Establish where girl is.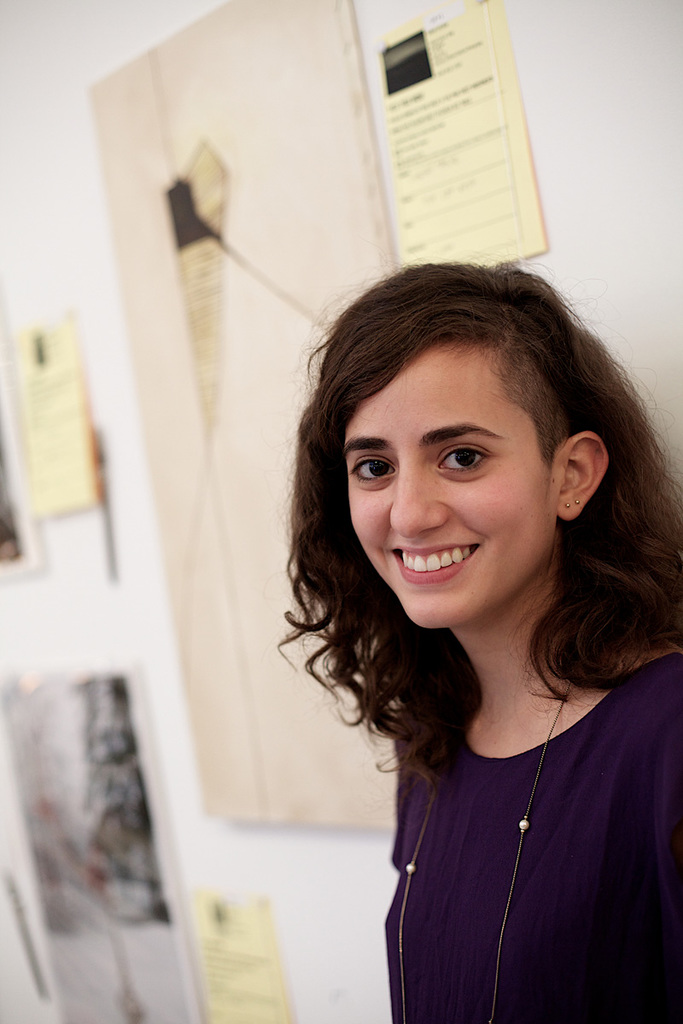
Established at left=269, top=257, right=681, bottom=1019.
